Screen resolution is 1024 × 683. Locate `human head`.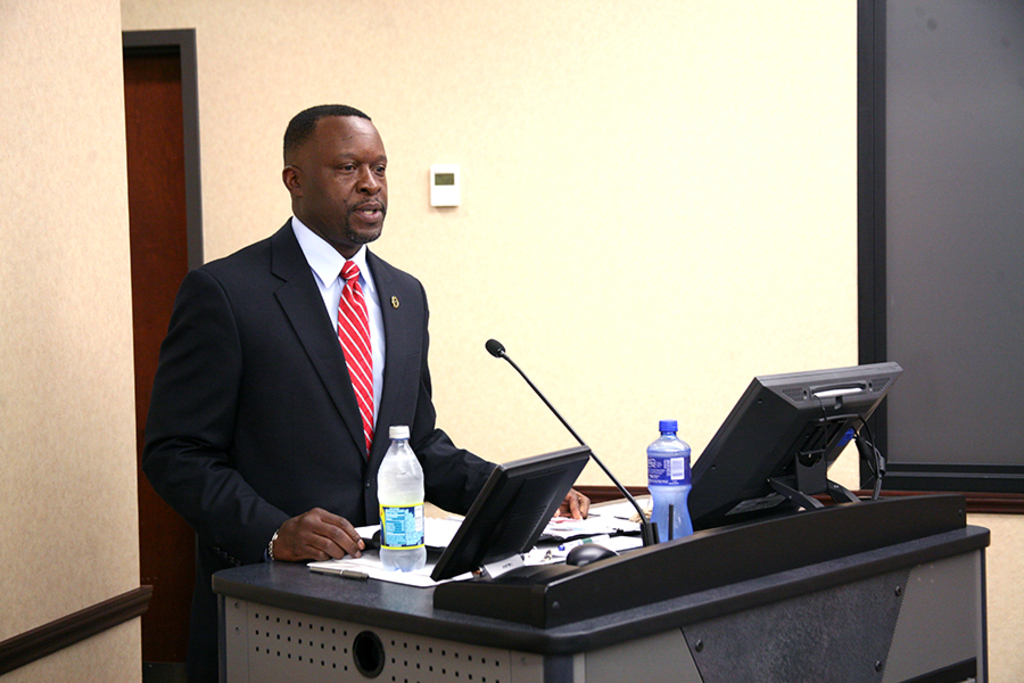
273/98/394/236.
